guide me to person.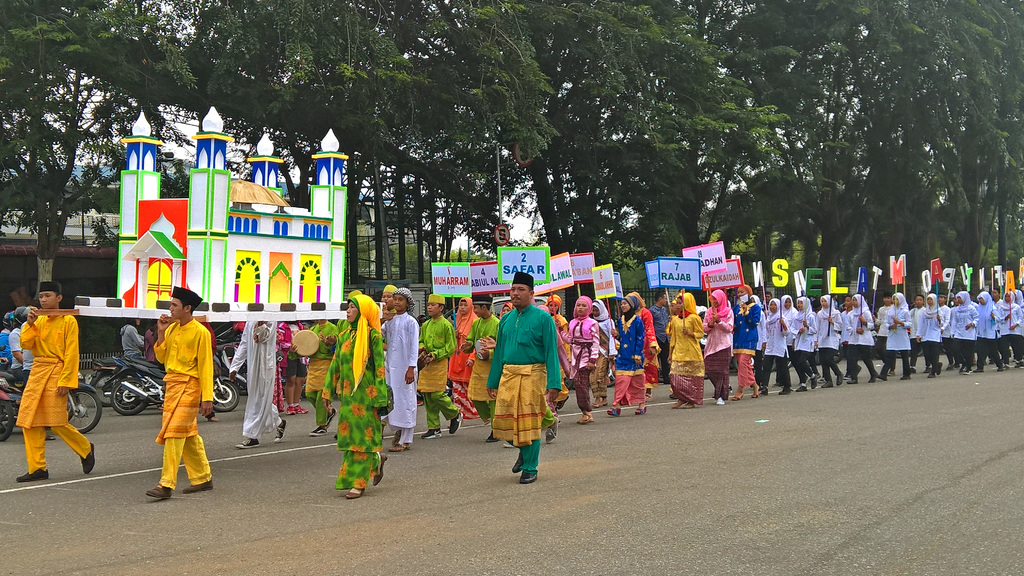
Guidance: box(609, 294, 645, 416).
